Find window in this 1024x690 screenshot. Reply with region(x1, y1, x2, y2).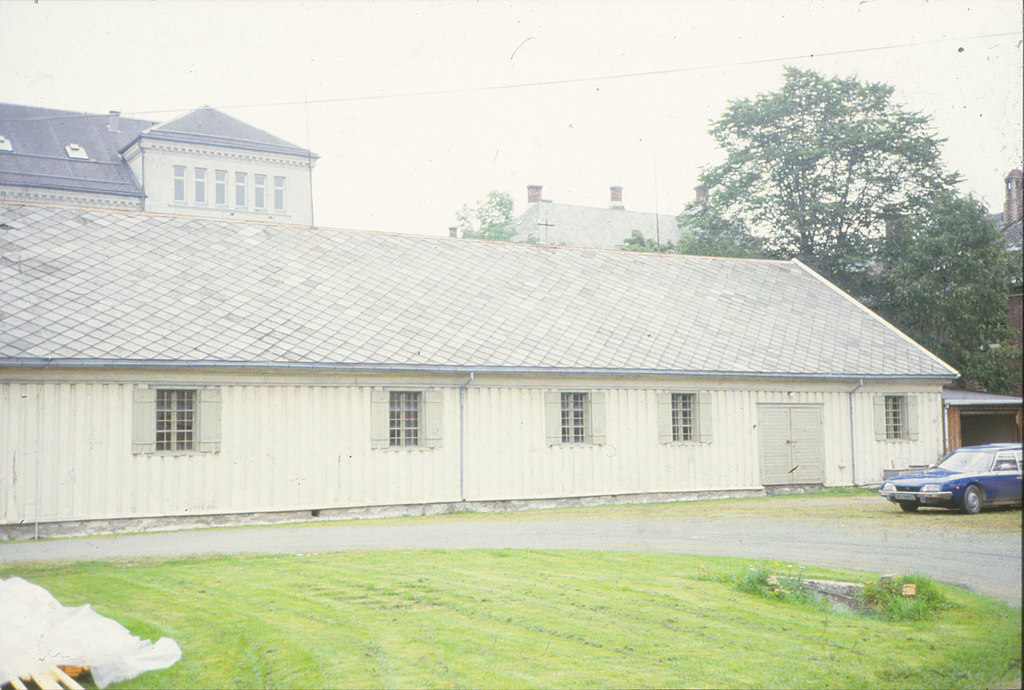
region(367, 387, 444, 454).
